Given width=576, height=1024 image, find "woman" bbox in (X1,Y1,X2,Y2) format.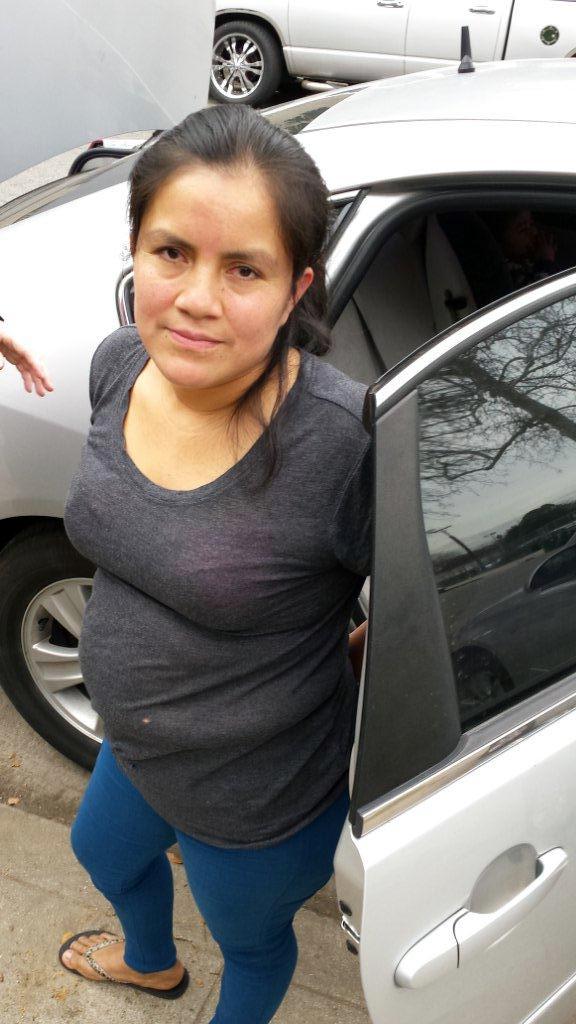
(53,64,471,1019).
